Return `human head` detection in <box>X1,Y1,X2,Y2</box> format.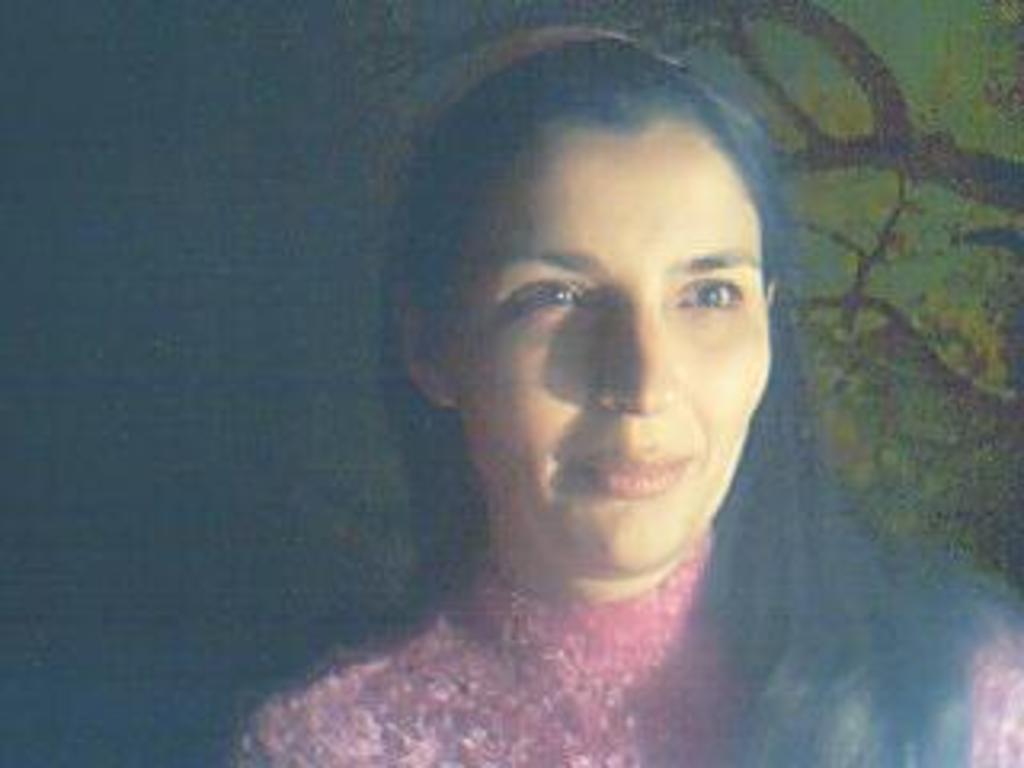
<box>413,38,781,570</box>.
